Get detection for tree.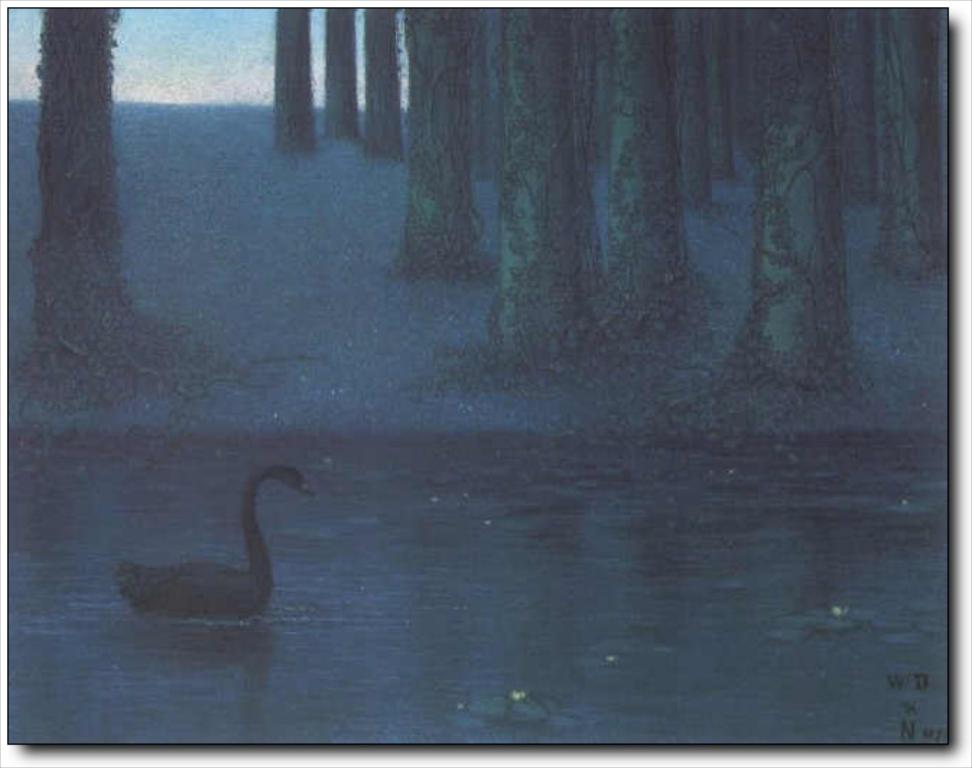
Detection: BBox(30, 1, 172, 409).
